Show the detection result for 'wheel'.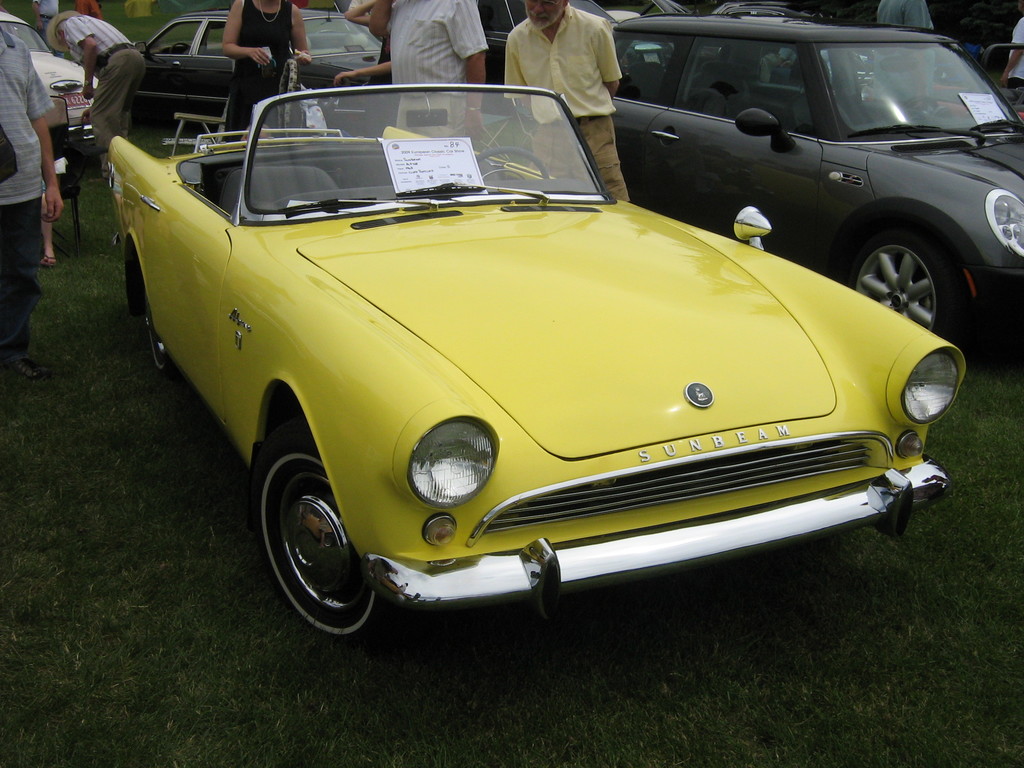
(x1=479, y1=147, x2=547, y2=183).
